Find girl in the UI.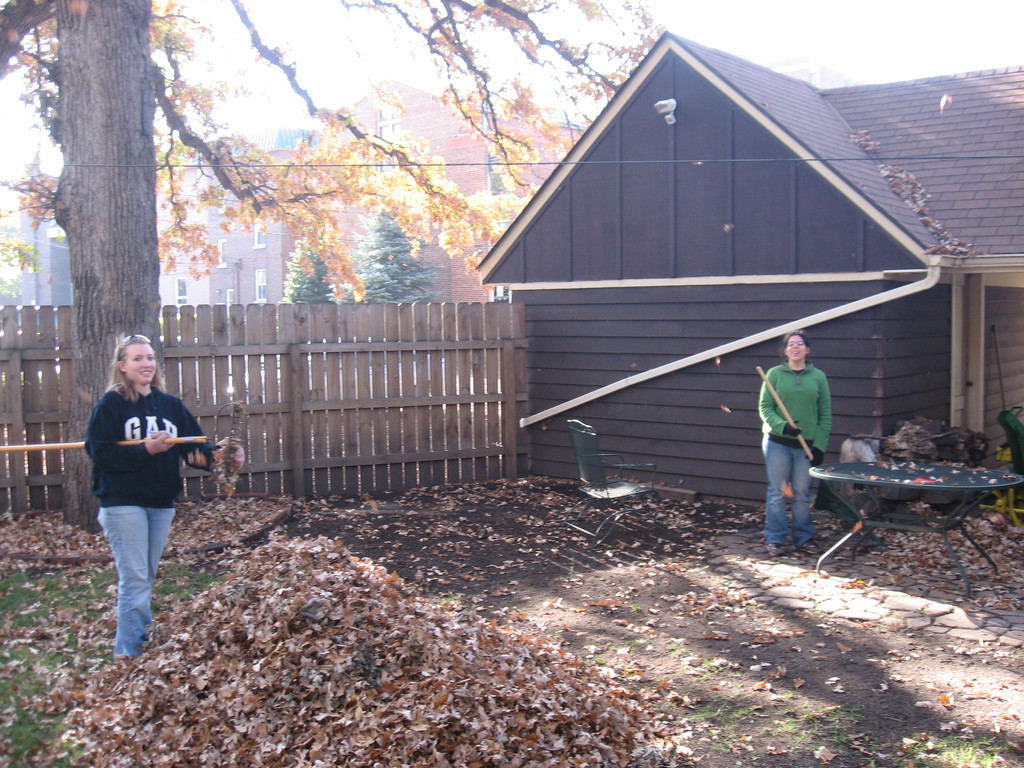
UI element at (758,332,834,563).
